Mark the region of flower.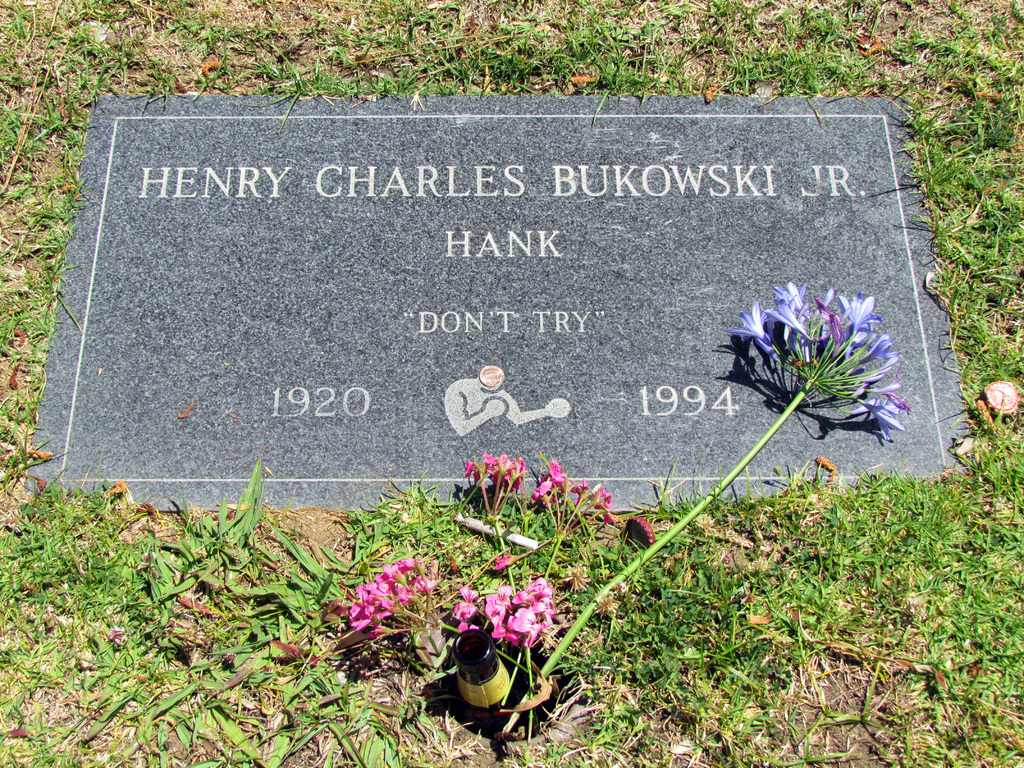
Region: (569, 477, 626, 532).
